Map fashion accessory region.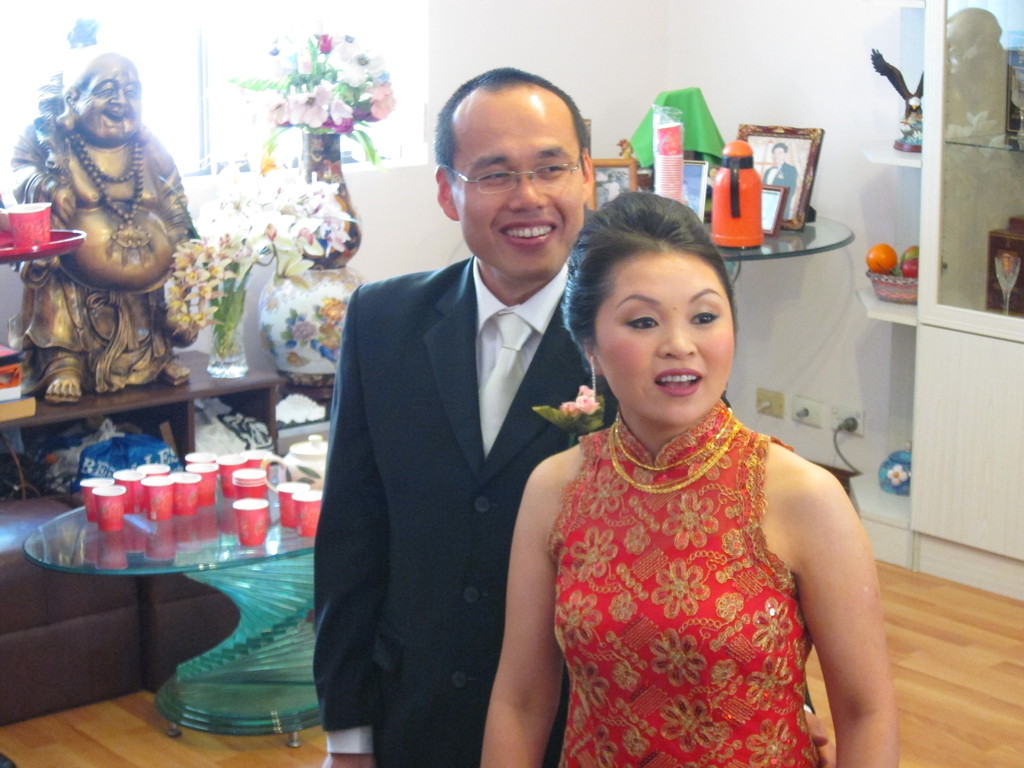
Mapped to 79 145 140 184.
